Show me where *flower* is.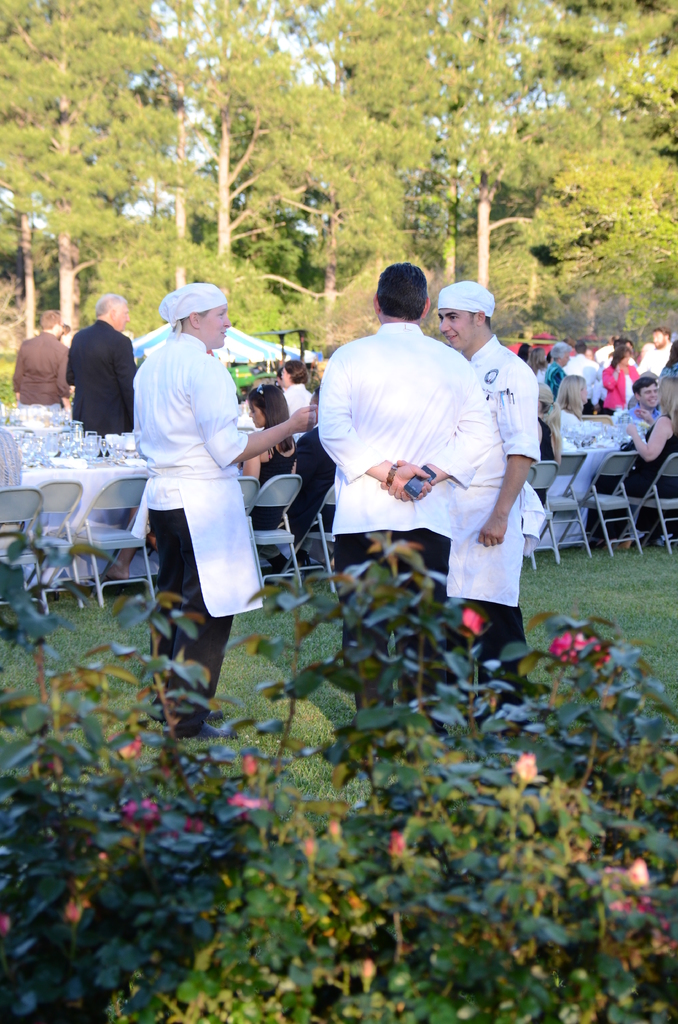
*flower* is at <region>461, 604, 480, 637</region>.
